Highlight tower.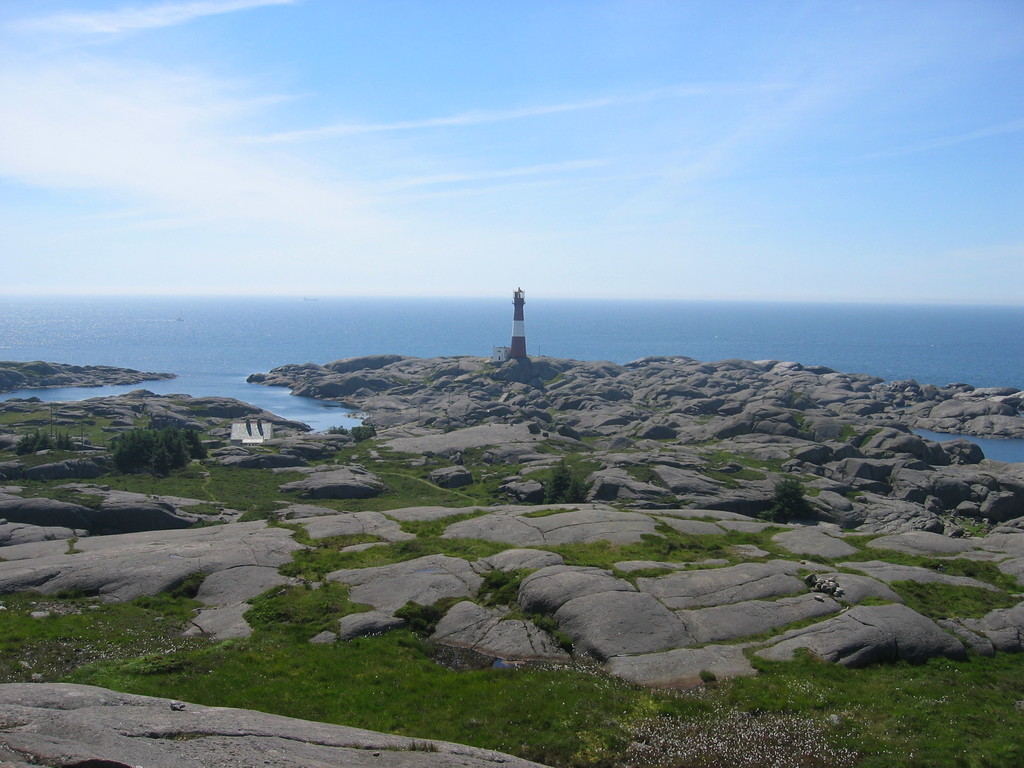
Highlighted region: box=[506, 285, 527, 360].
